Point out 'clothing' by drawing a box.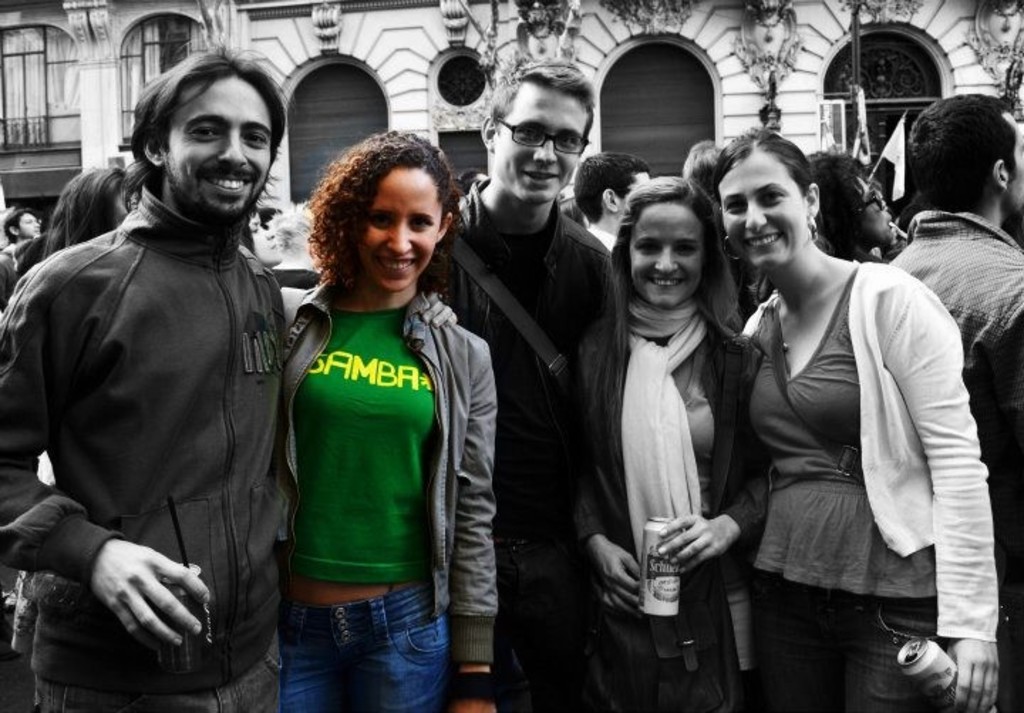
(x1=740, y1=265, x2=1013, y2=712).
